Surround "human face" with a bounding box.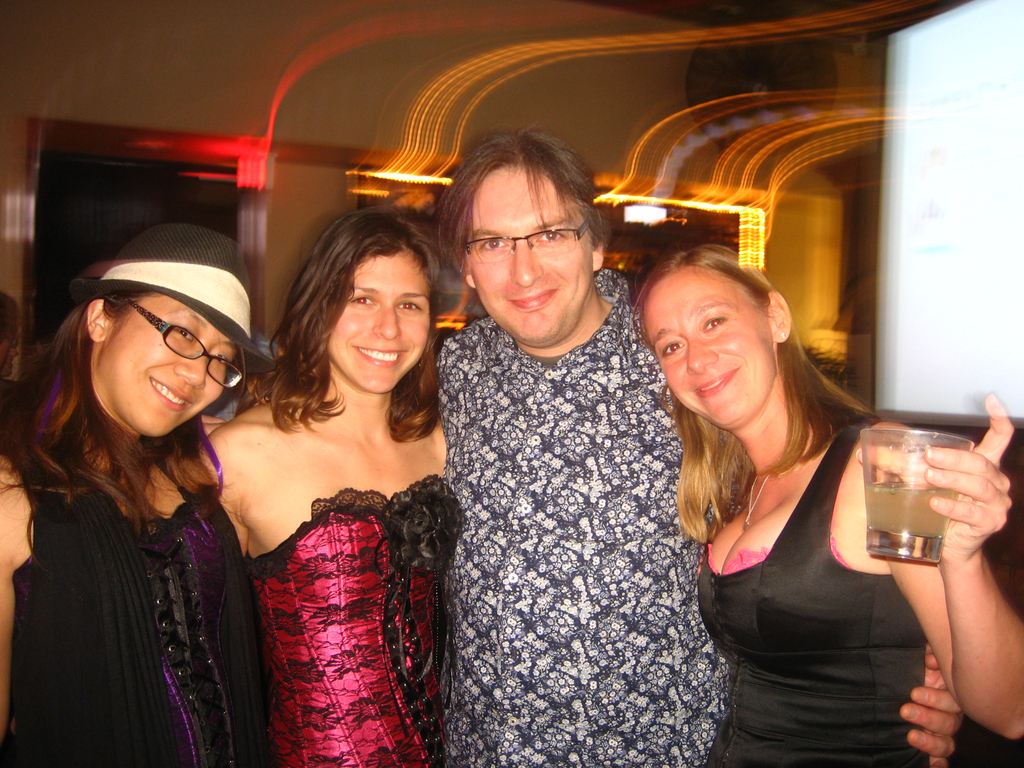
l=476, t=192, r=584, b=327.
